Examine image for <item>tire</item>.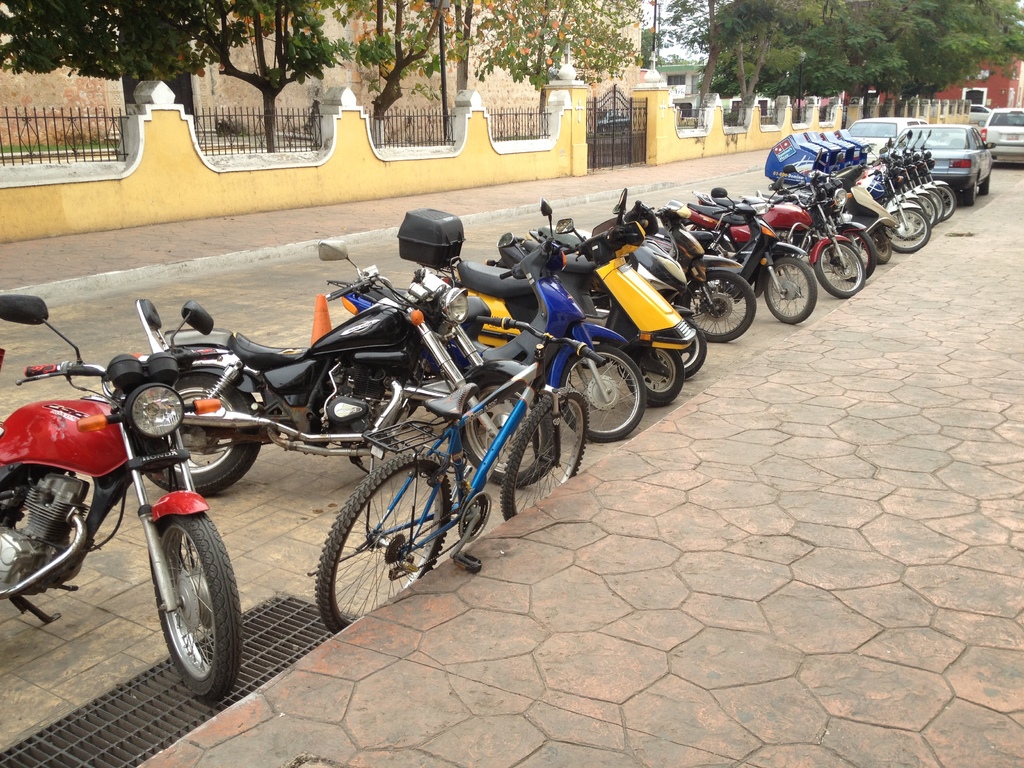
Examination result: <bbox>963, 179, 977, 206</bbox>.
